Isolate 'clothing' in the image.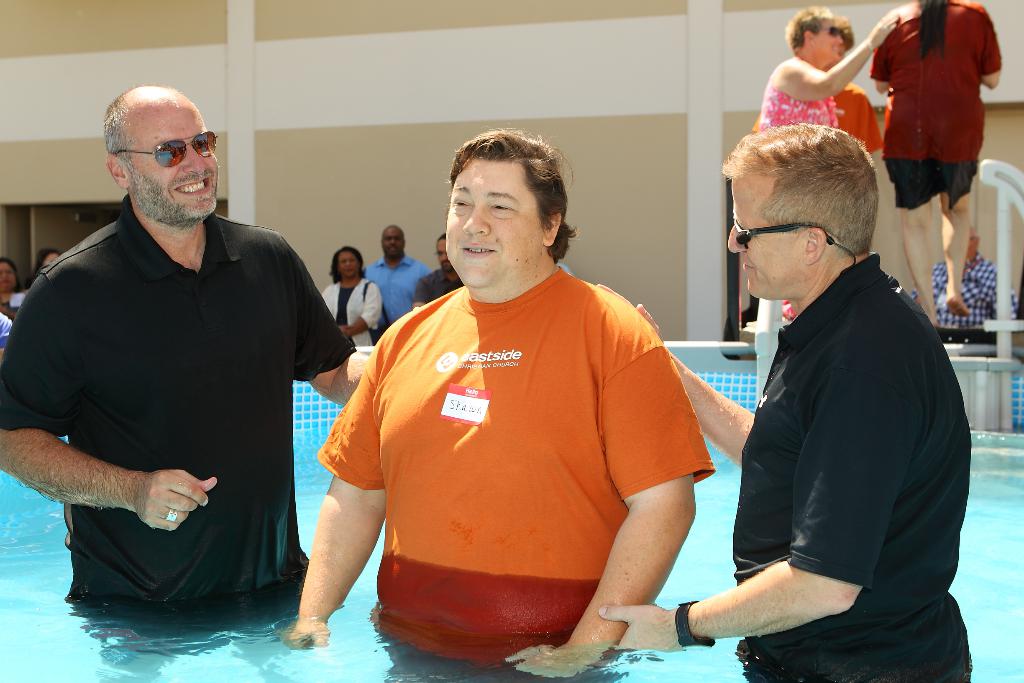
Isolated region: Rect(757, 78, 838, 330).
